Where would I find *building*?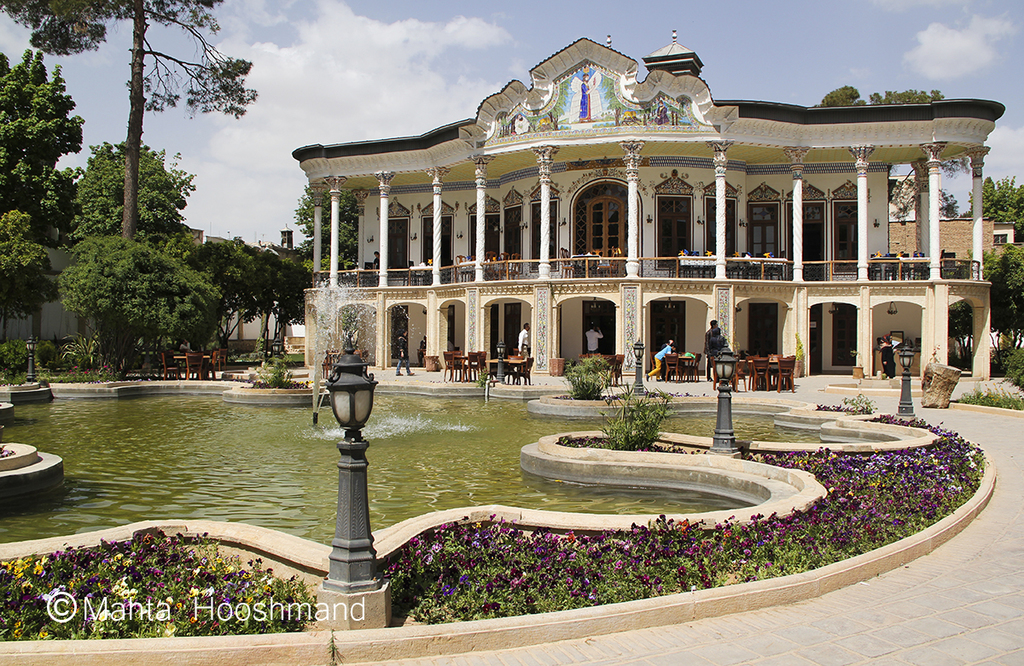
At [2,227,280,360].
